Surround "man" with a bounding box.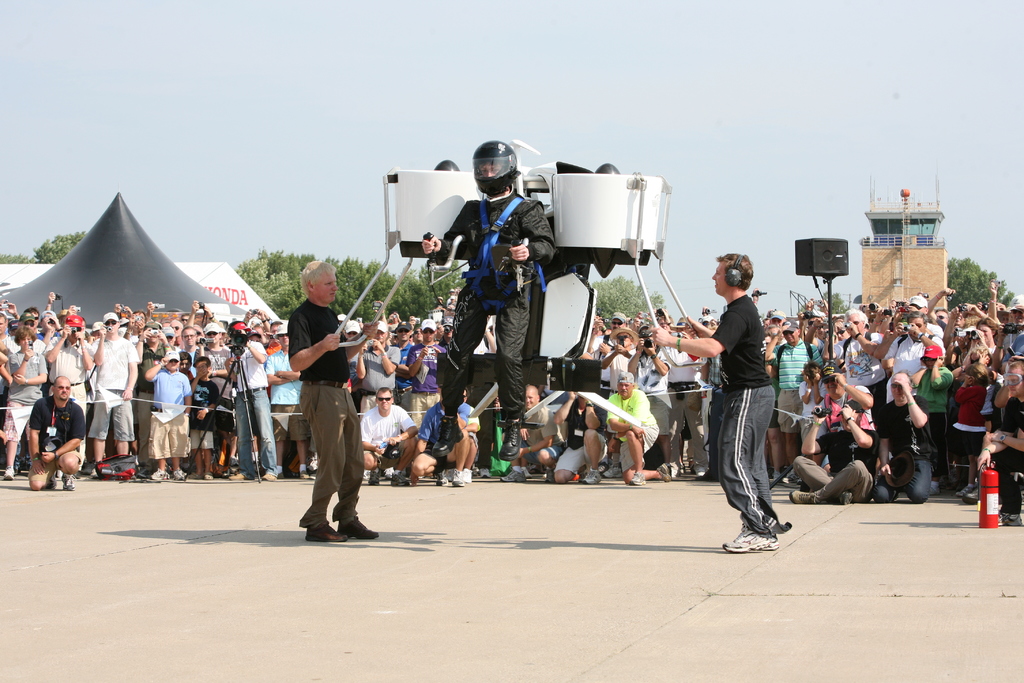
box(972, 358, 1023, 528).
